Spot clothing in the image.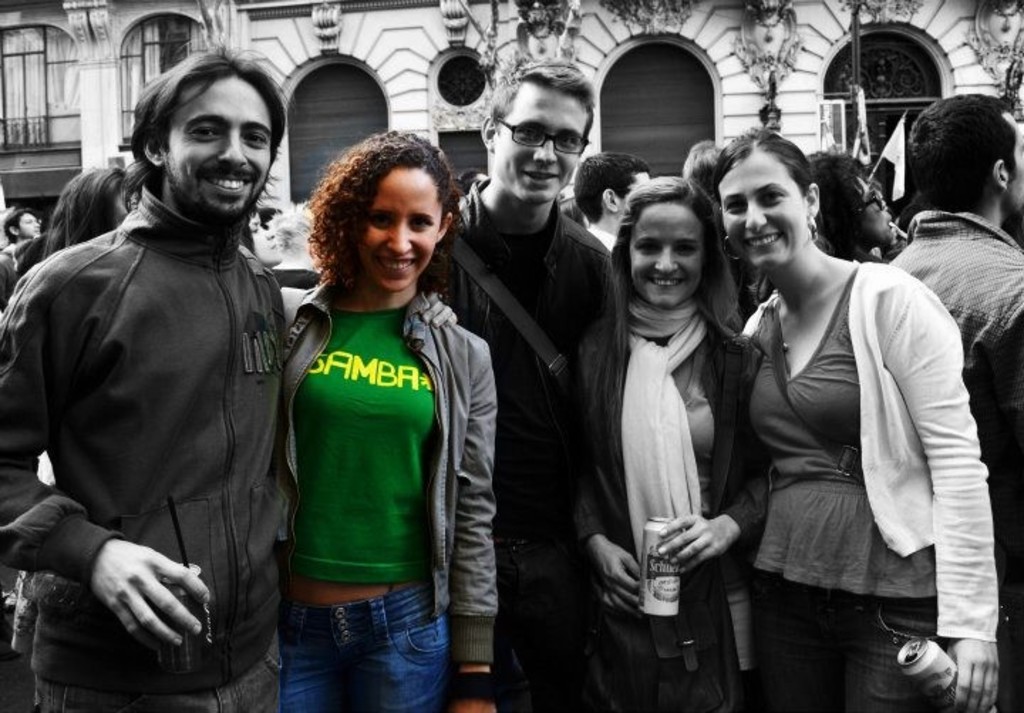
clothing found at pyautogui.locateOnScreen(0, 231, 101, 283).
